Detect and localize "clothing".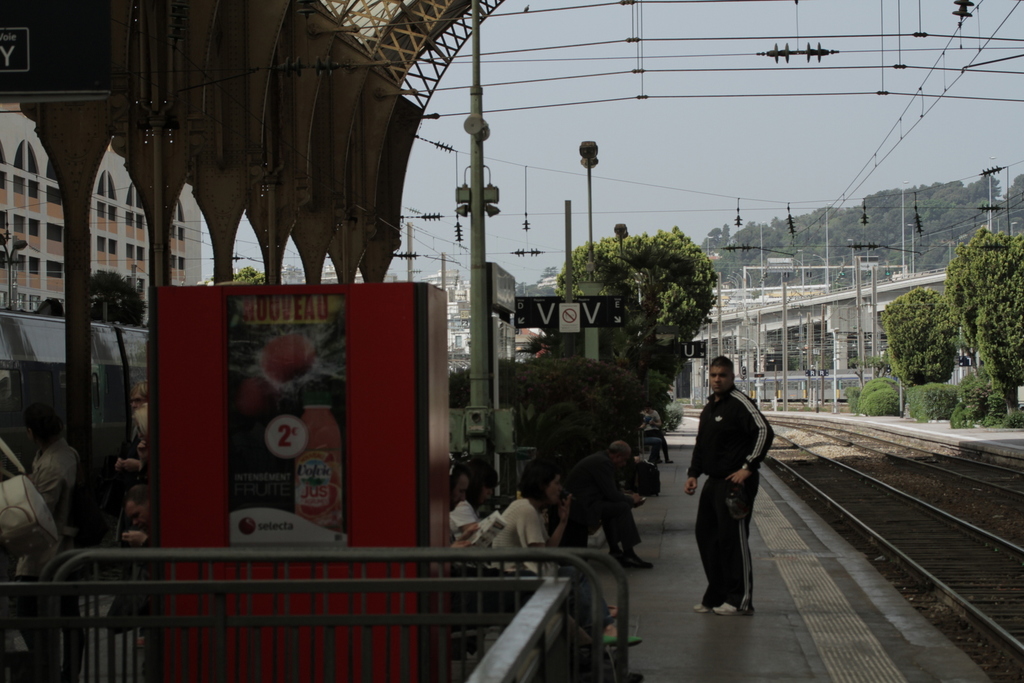
Localized at BBox(31, 435, 73, 520).
